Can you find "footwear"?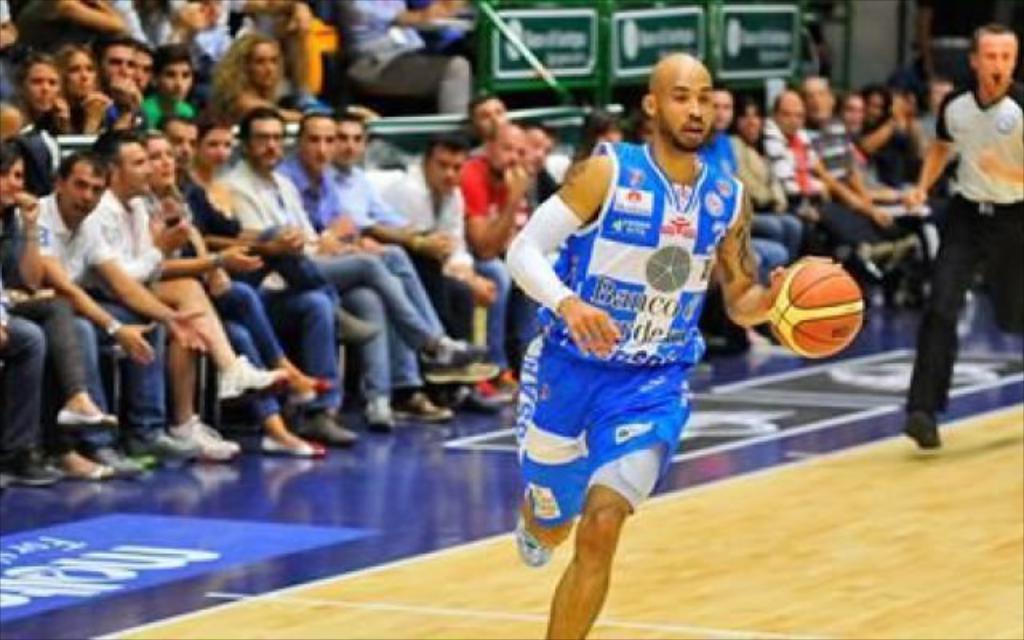
Yes, bounding box: left=0, top=462, right=62, bottom=483.
